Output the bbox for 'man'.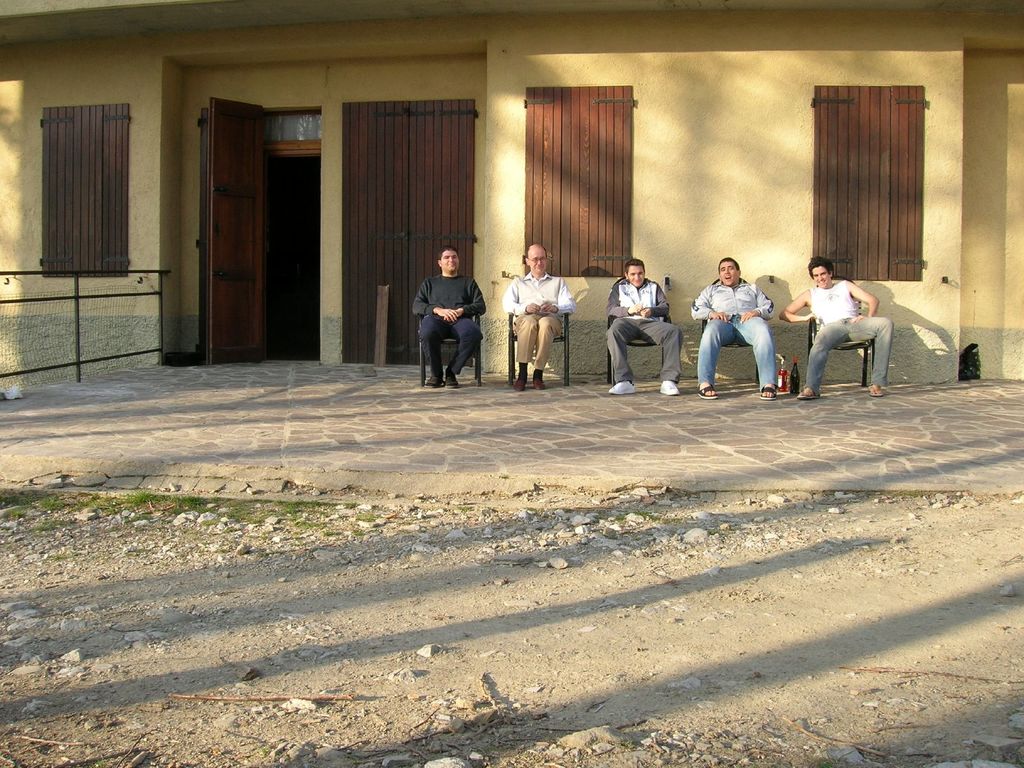
(605, 258, 684, 397).
